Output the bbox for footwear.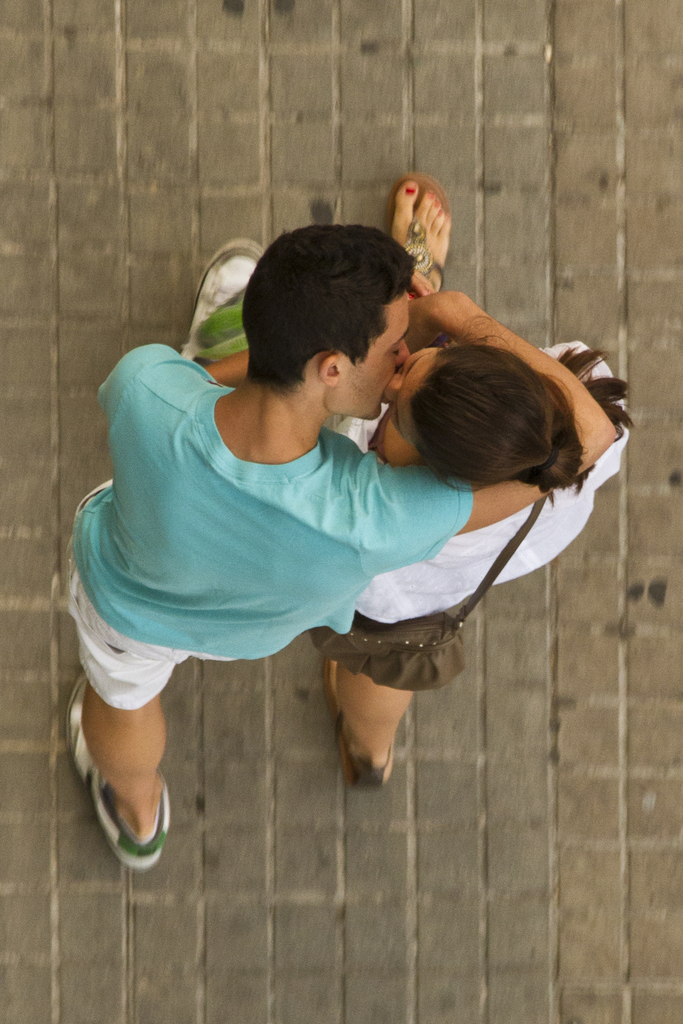
left=327, top=660, right=393, bottom=793.
